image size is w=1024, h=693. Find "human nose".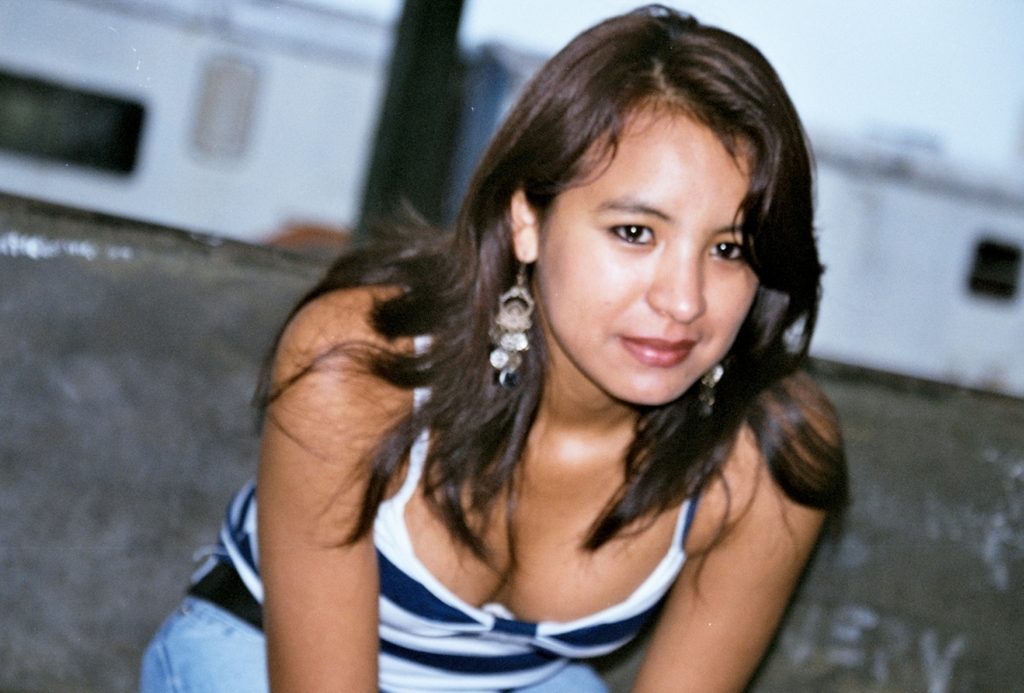
Rect(645, 240, 706, 326).
